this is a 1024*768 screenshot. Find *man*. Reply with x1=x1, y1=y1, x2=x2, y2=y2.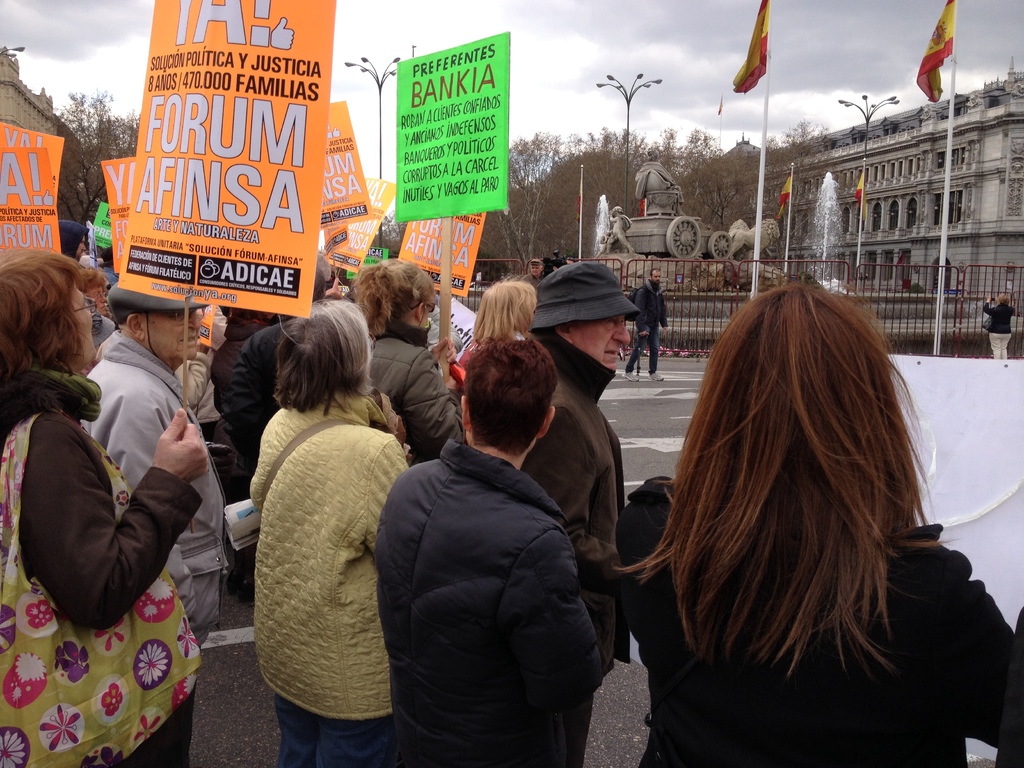
x1=524, y1=259, x2=625, y2=767.
